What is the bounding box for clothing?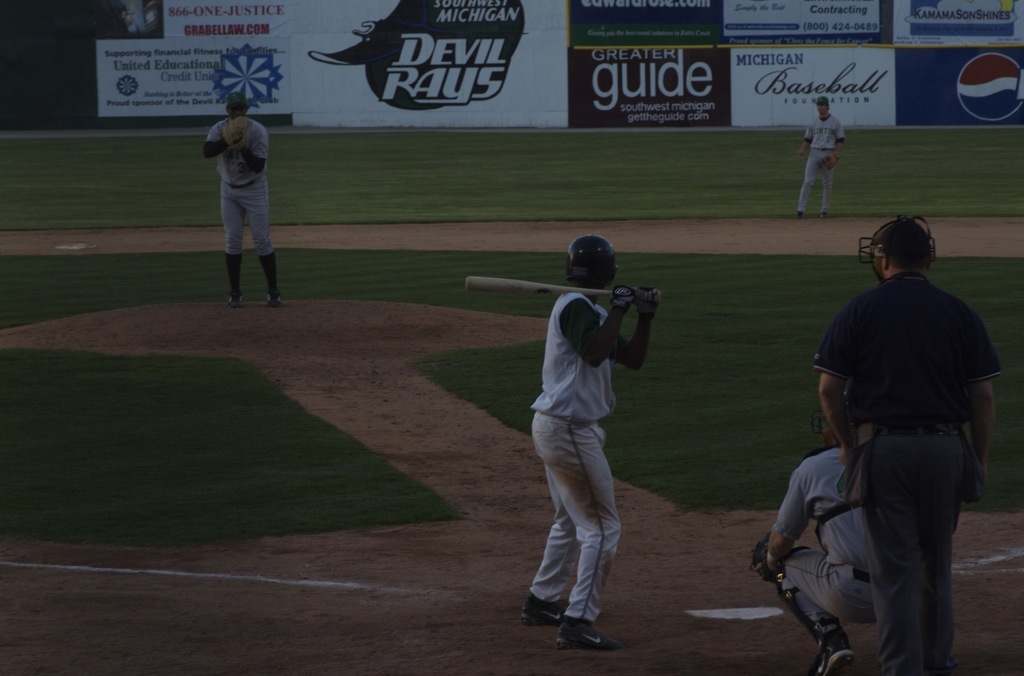
797:113:846:211.
